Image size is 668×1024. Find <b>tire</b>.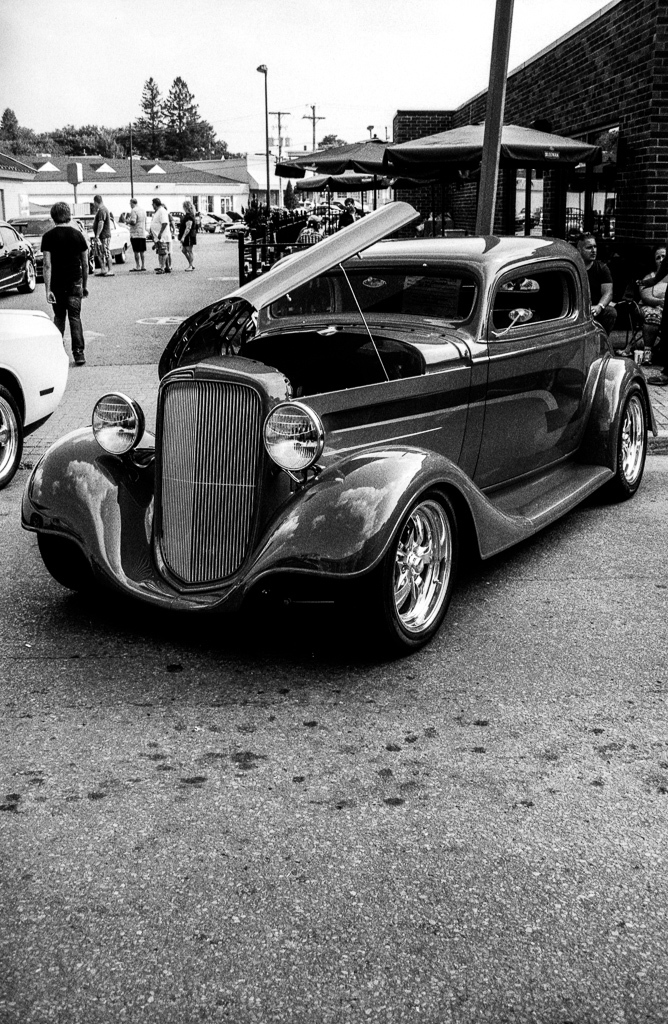
(20, 258, 38, 295).
